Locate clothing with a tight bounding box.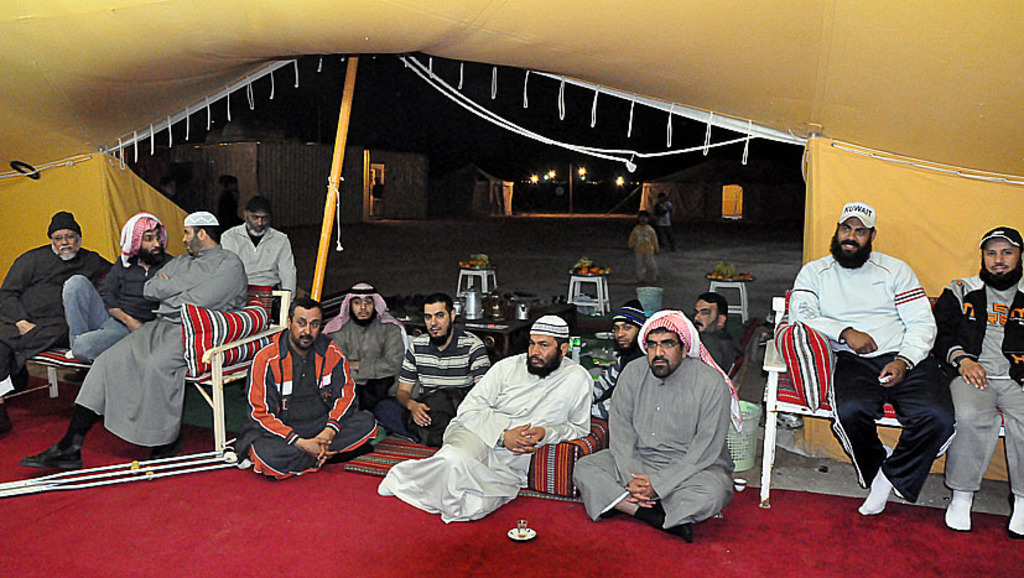
box=[381, 327, 498, 432].
